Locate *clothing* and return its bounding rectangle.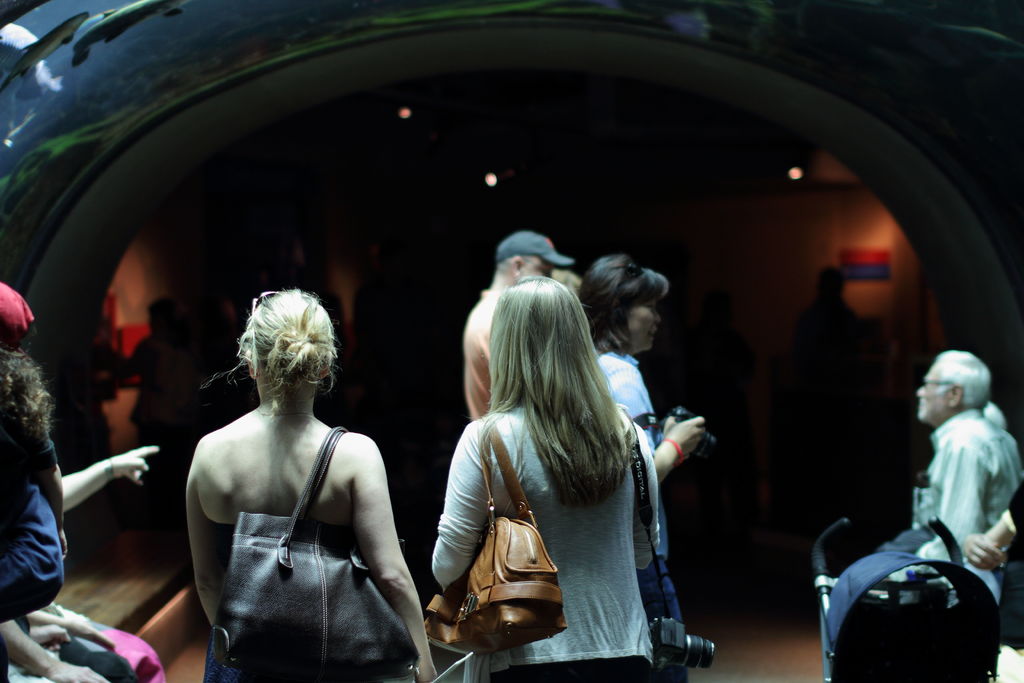
(118, 334, 192, 431).
